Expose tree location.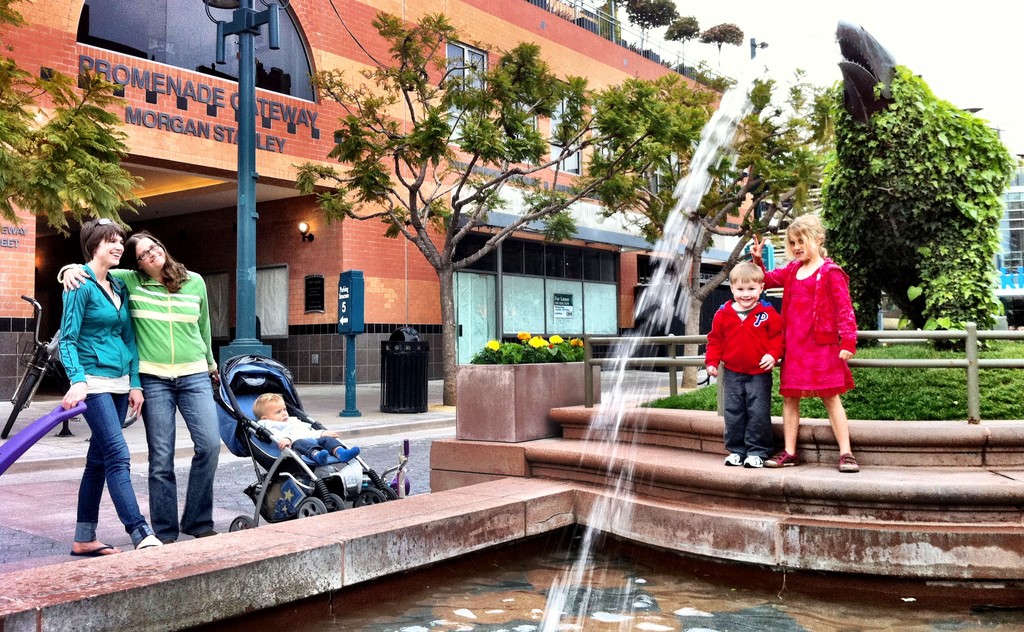
Exposed at [0, 0, 143, 238].
